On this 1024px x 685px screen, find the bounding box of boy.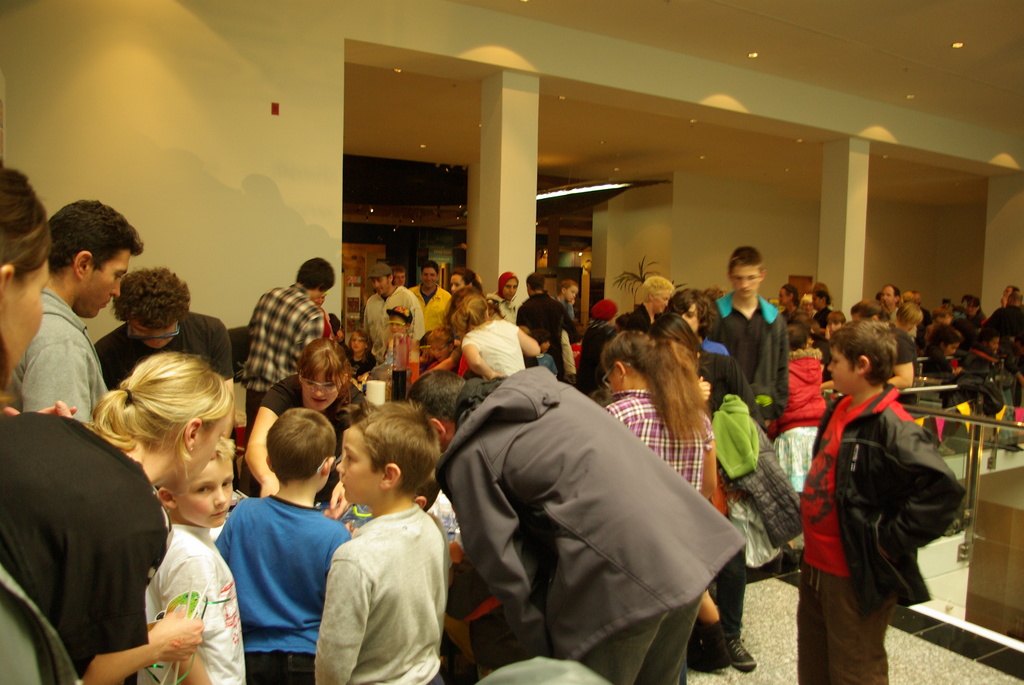
Bounding box: <bbox>527, 324, 559, 381</bbox>.
